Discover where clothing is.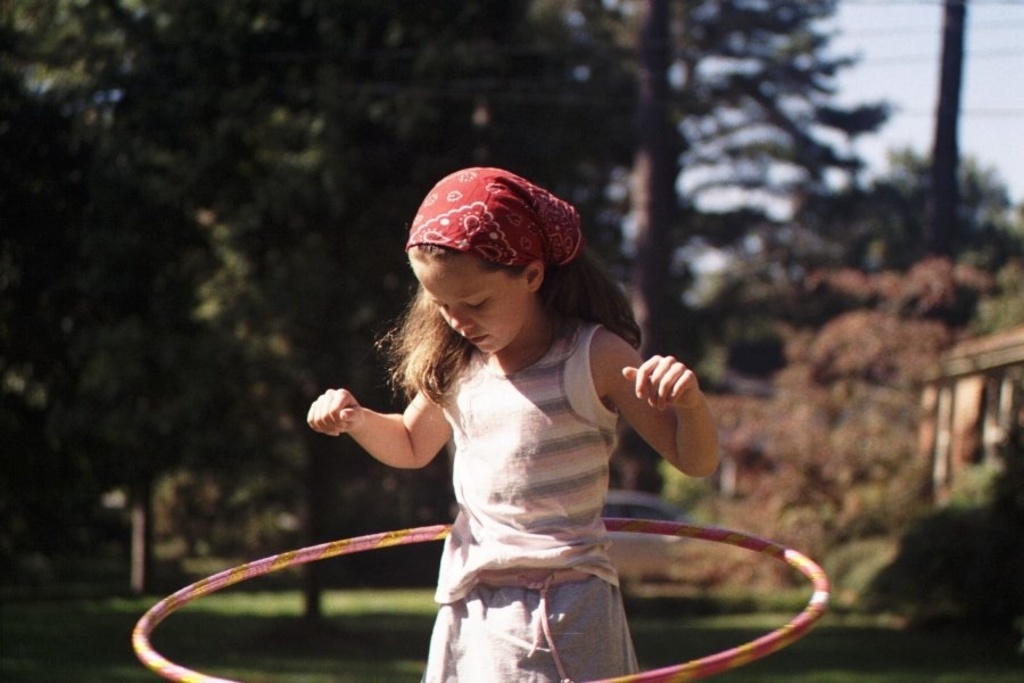
Discovered at region(348, 296, 730, 637).
